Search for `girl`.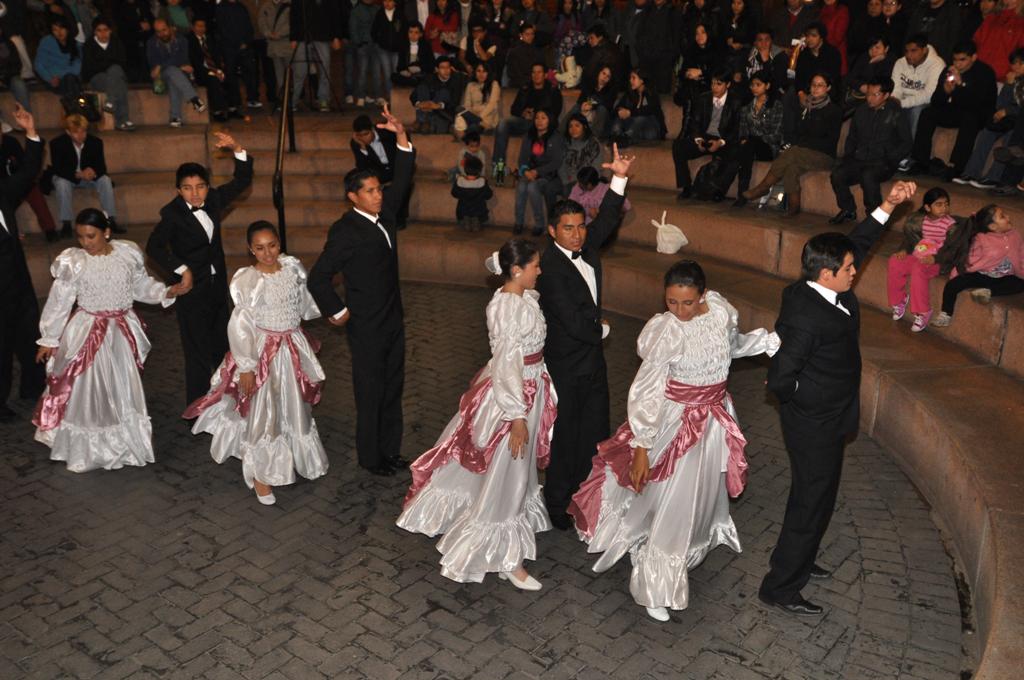
Found at Rect(889, 186, 953, 333).
